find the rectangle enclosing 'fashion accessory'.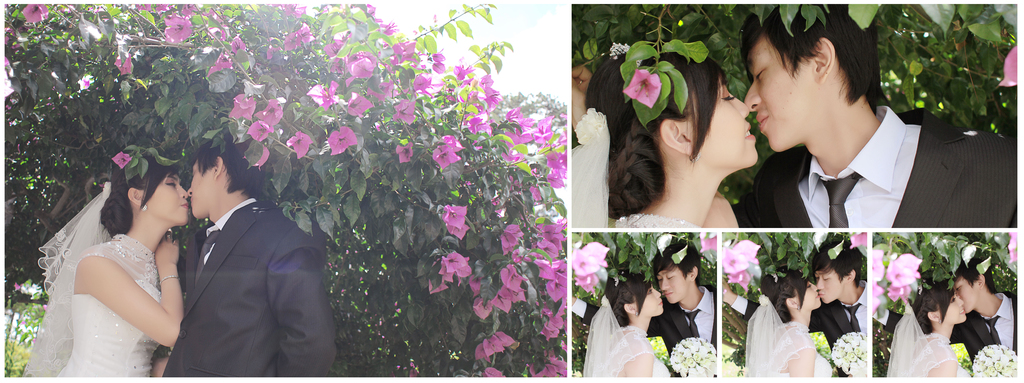
crop(798, 302, 803, 309).
